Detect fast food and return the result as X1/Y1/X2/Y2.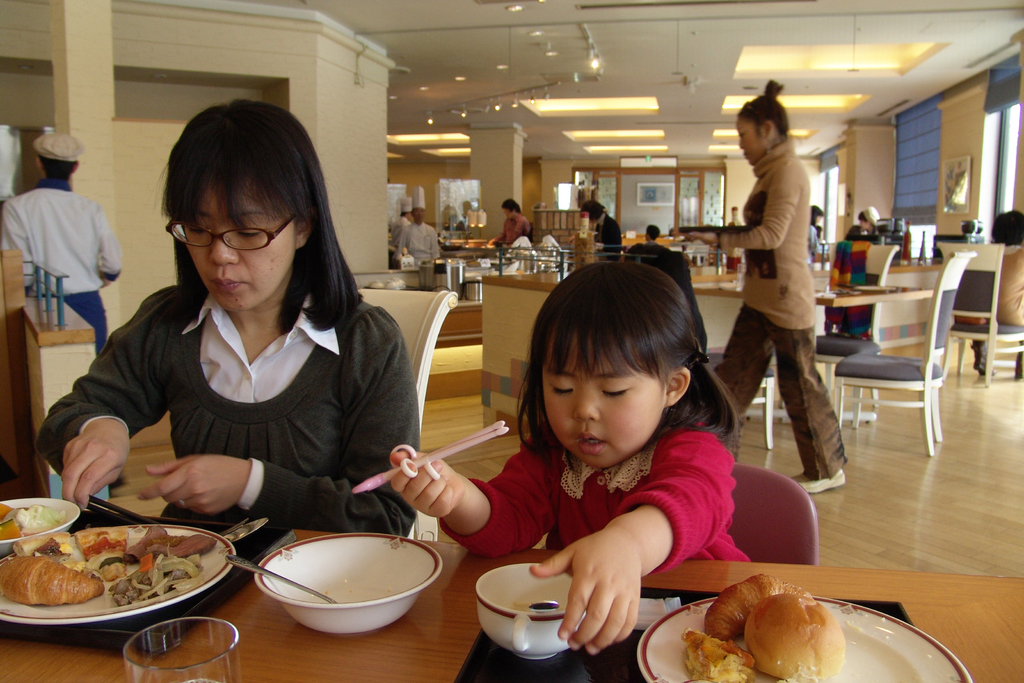
0/498/27/547.
